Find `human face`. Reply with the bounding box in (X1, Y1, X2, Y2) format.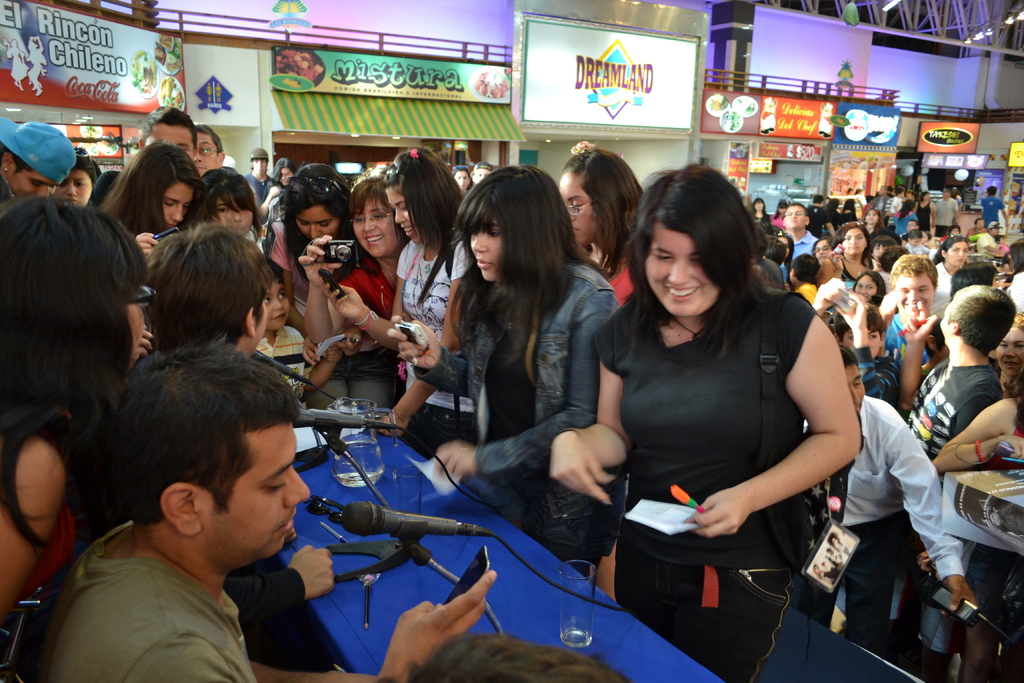
(950, 243, 971, 266).
